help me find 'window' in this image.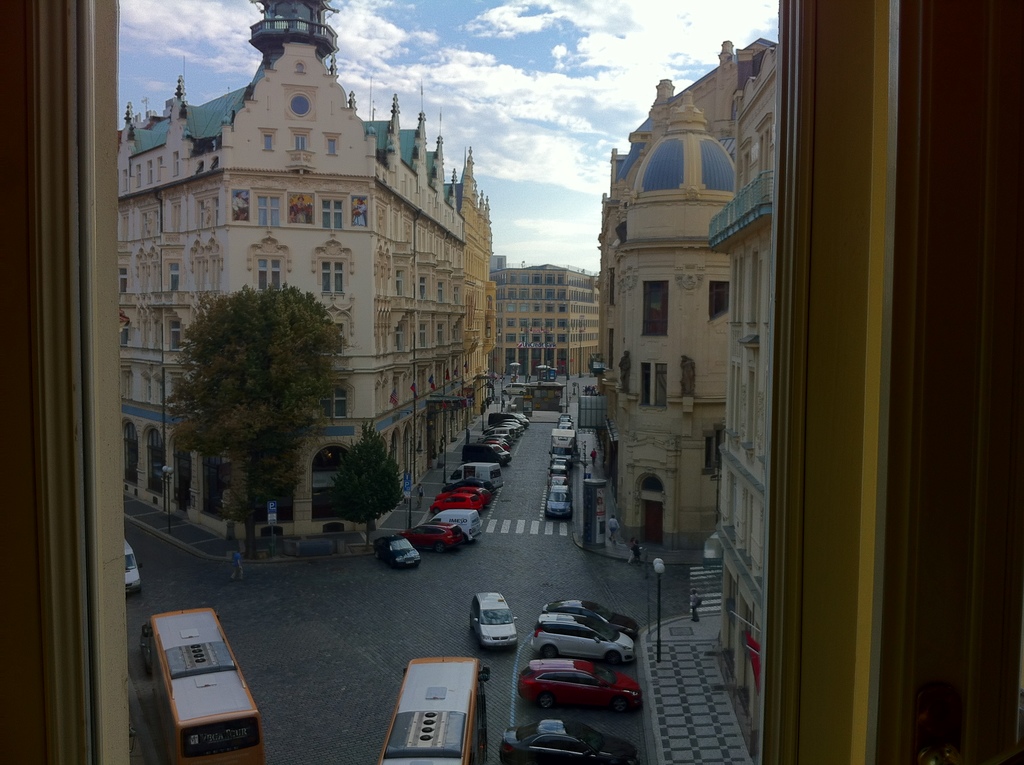
Found it: <region>641, 283, 670, 336</region>.
